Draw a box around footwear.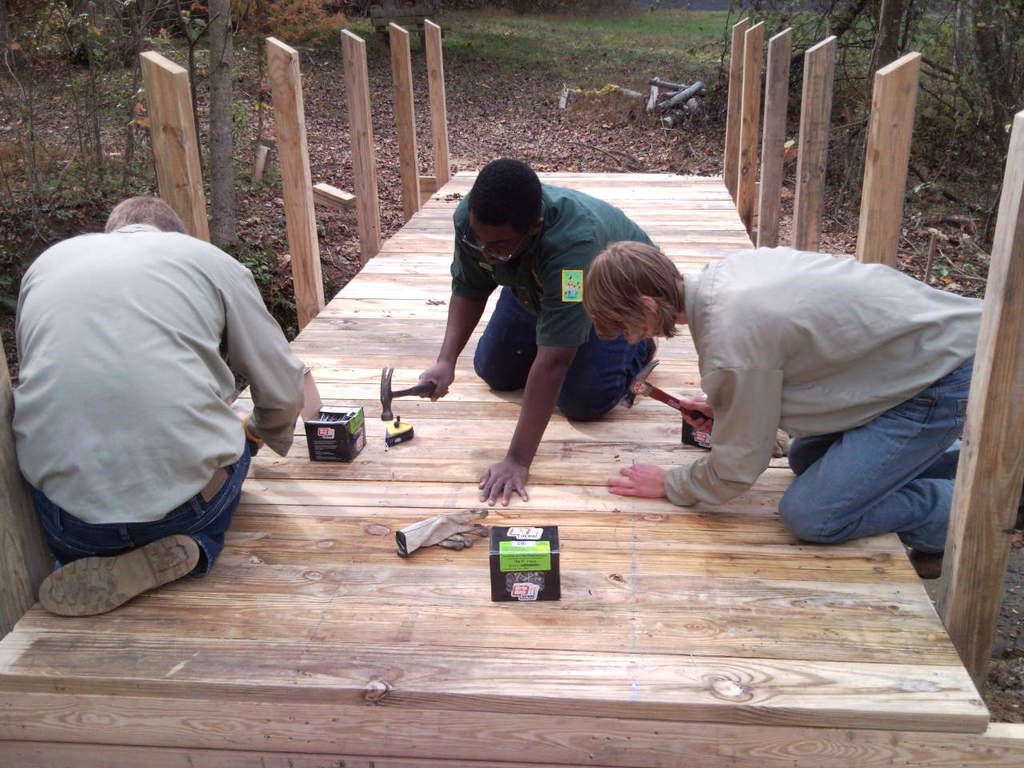
bbox(45, 514, 198, 606).
